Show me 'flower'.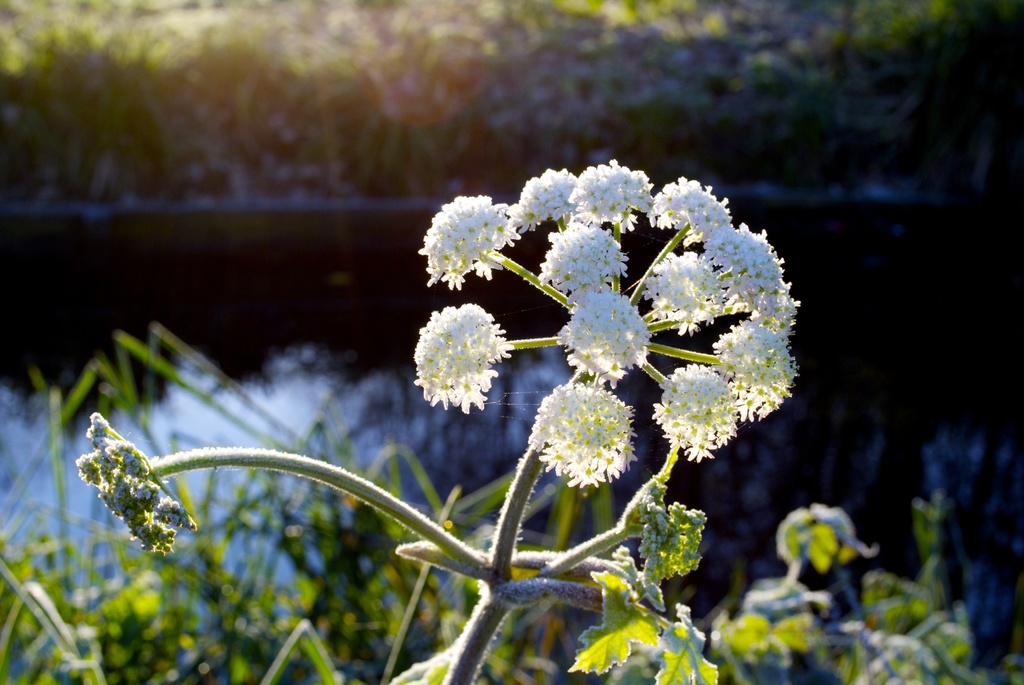
'flower' is here: x1=534 y1=220 x2=628 y2=296.
